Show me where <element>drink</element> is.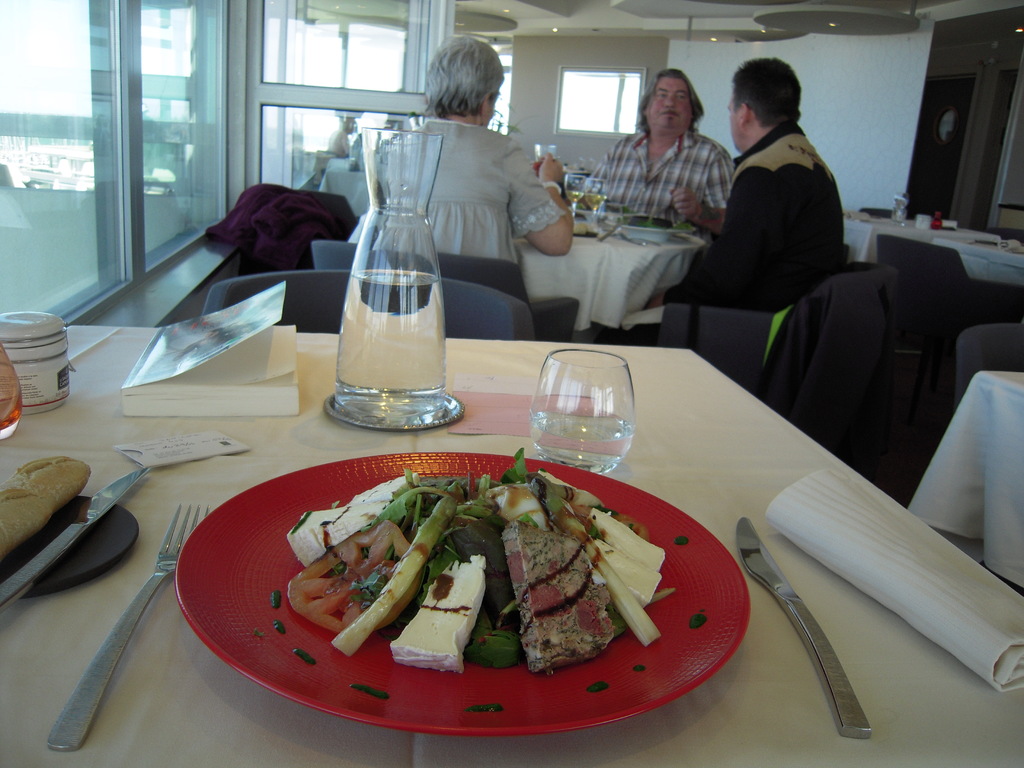
<element>drink</element> is at [534,421,631,476].
